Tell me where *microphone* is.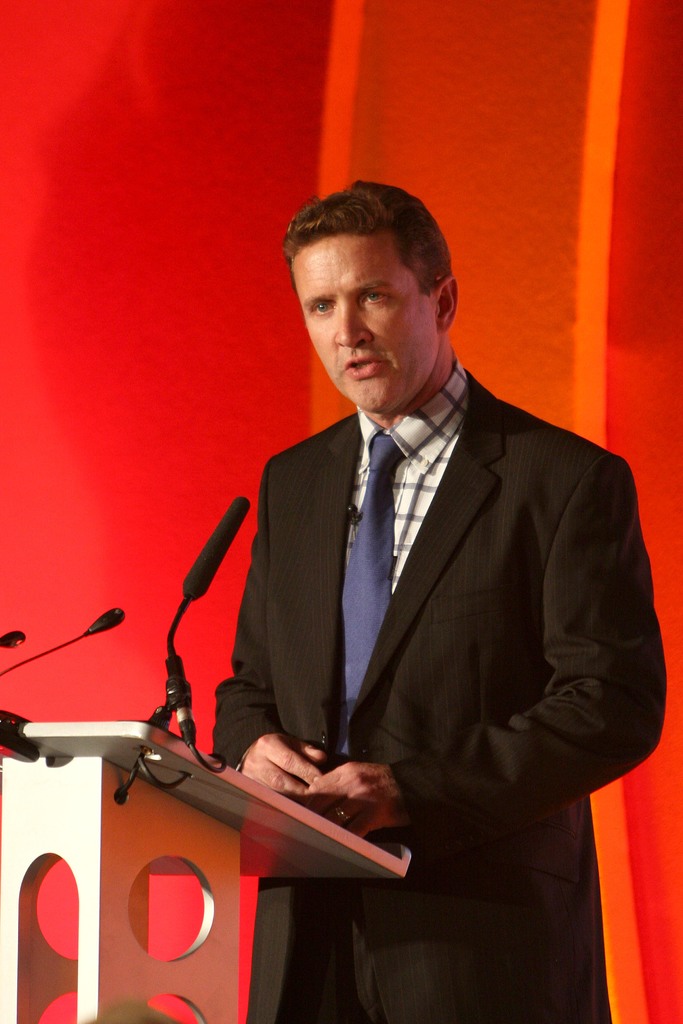
*microphone* is at region(85, 602, 127, 641).
